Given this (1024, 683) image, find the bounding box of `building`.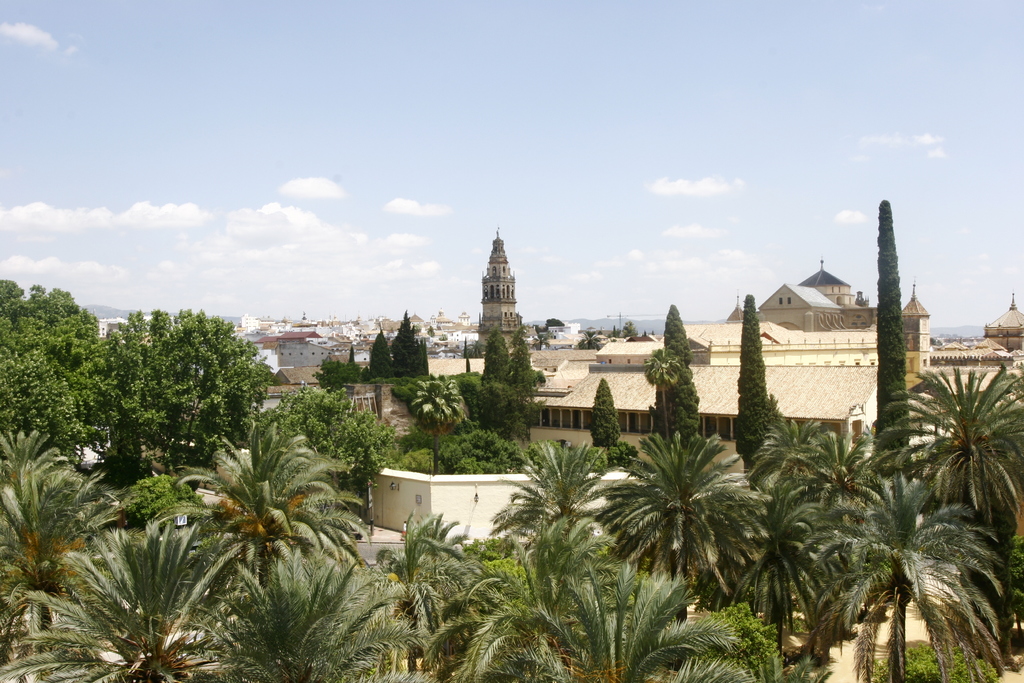
l=99, t=317, r=132, b=338.
